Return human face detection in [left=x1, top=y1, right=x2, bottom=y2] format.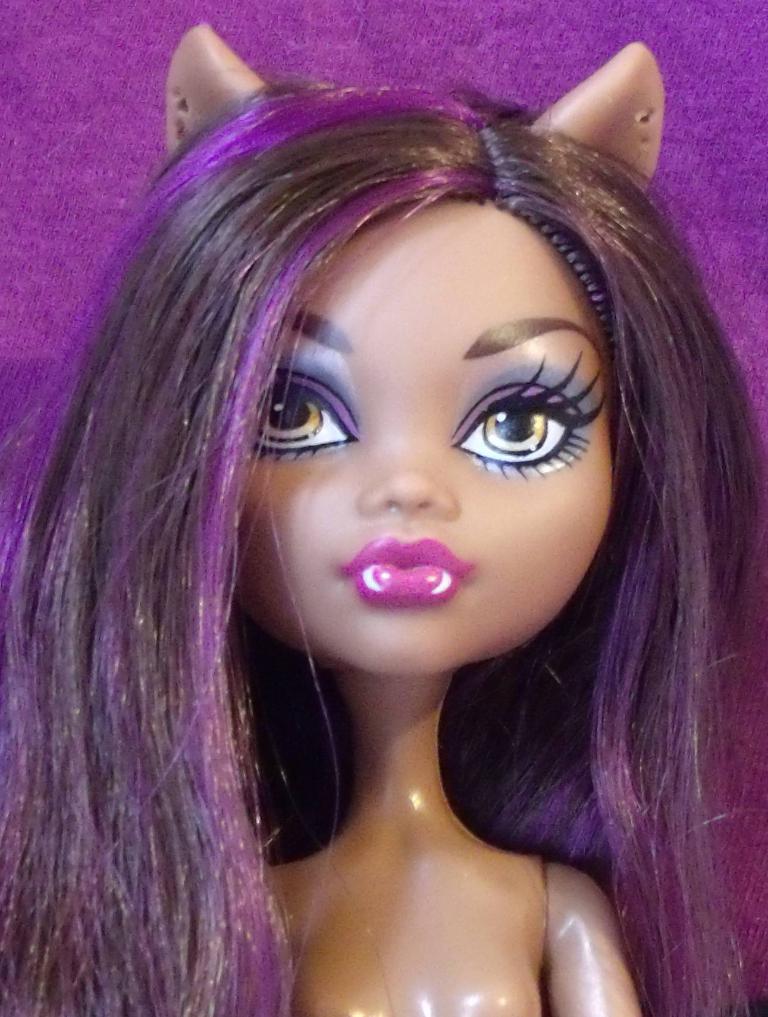
[left=234, top=198, right=617, bottom=677].
